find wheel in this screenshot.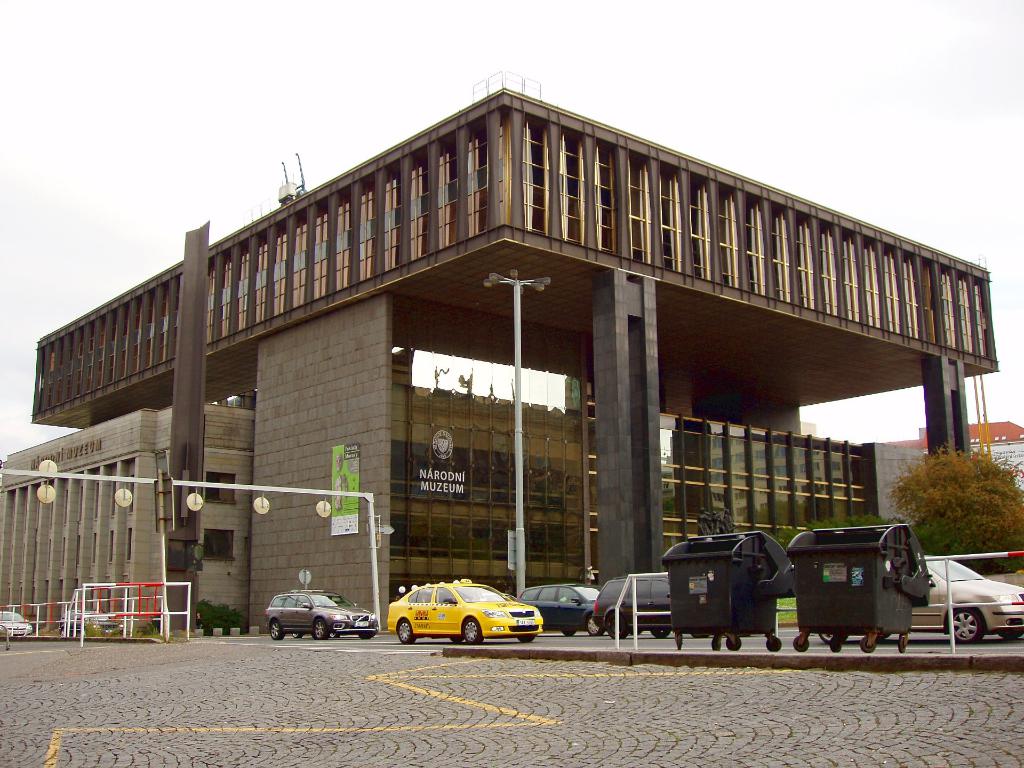
The bounding box for wheel is (1000, 633, 1021, 639).
